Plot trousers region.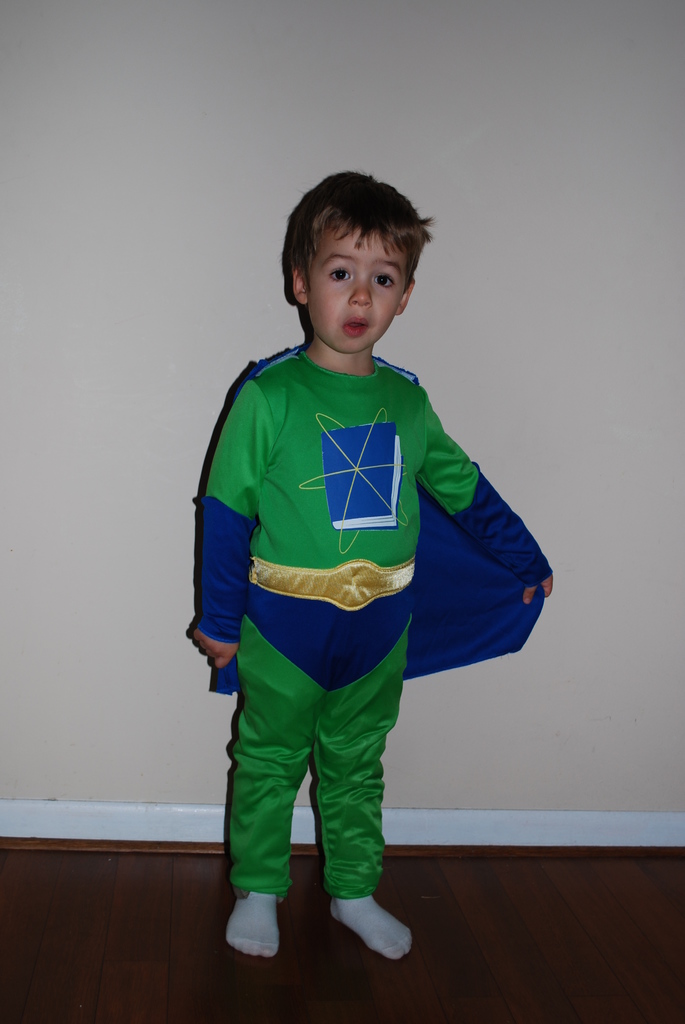
Plotted at <region>224, 613, 412, 895</region>.
